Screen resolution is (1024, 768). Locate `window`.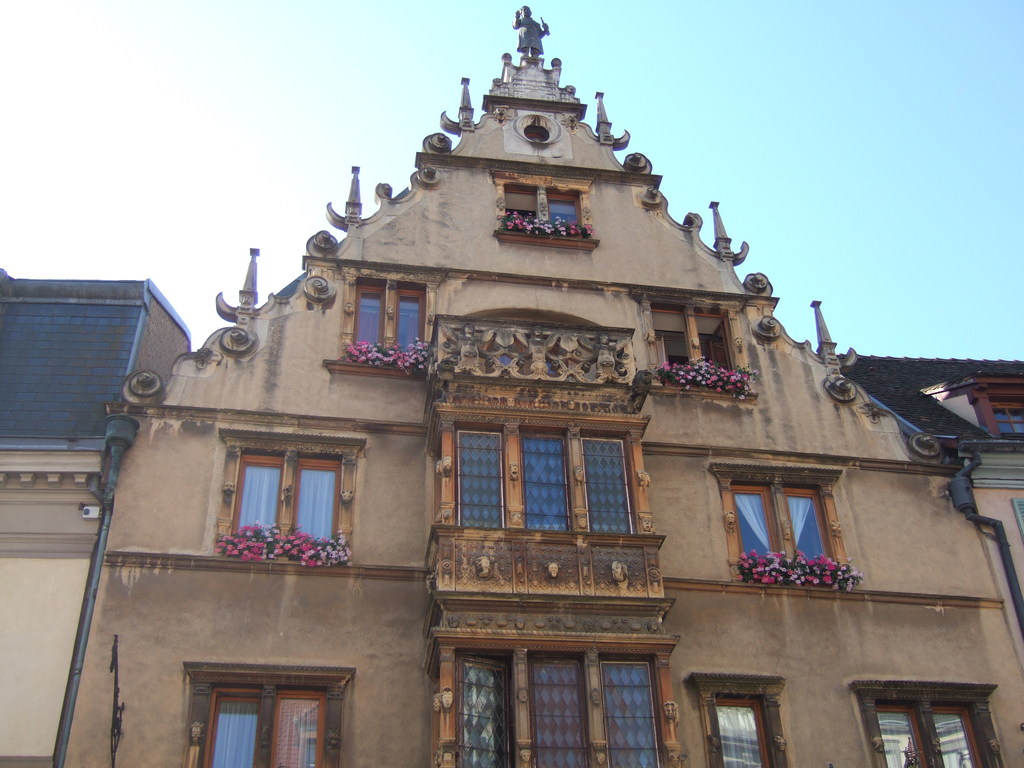
bbox(637, 287, 764, 404).
